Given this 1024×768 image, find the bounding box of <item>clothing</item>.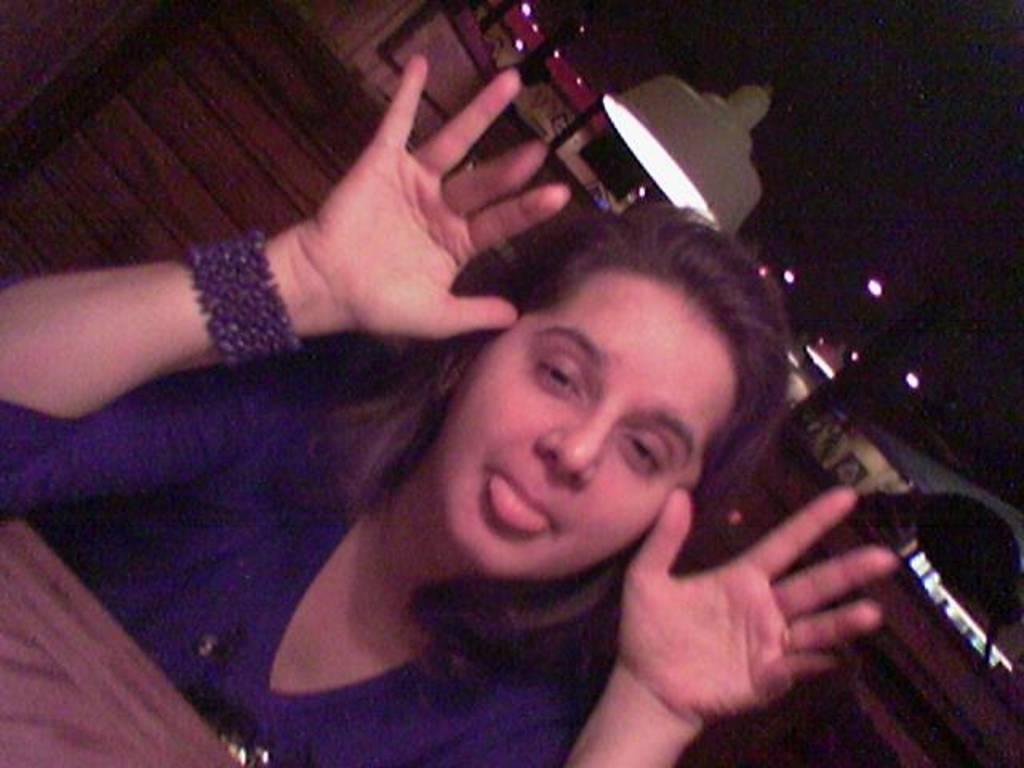
(0, 398, 582, 766).
